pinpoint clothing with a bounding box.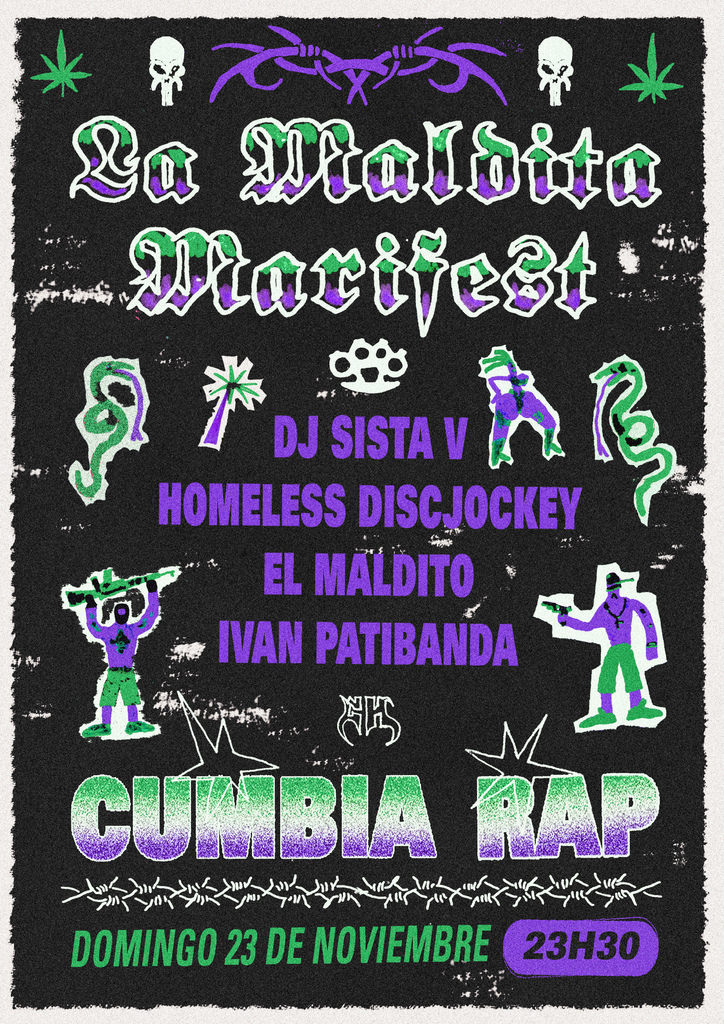
pyautogui.locateOnScreen(571, 598, 658, 696).
